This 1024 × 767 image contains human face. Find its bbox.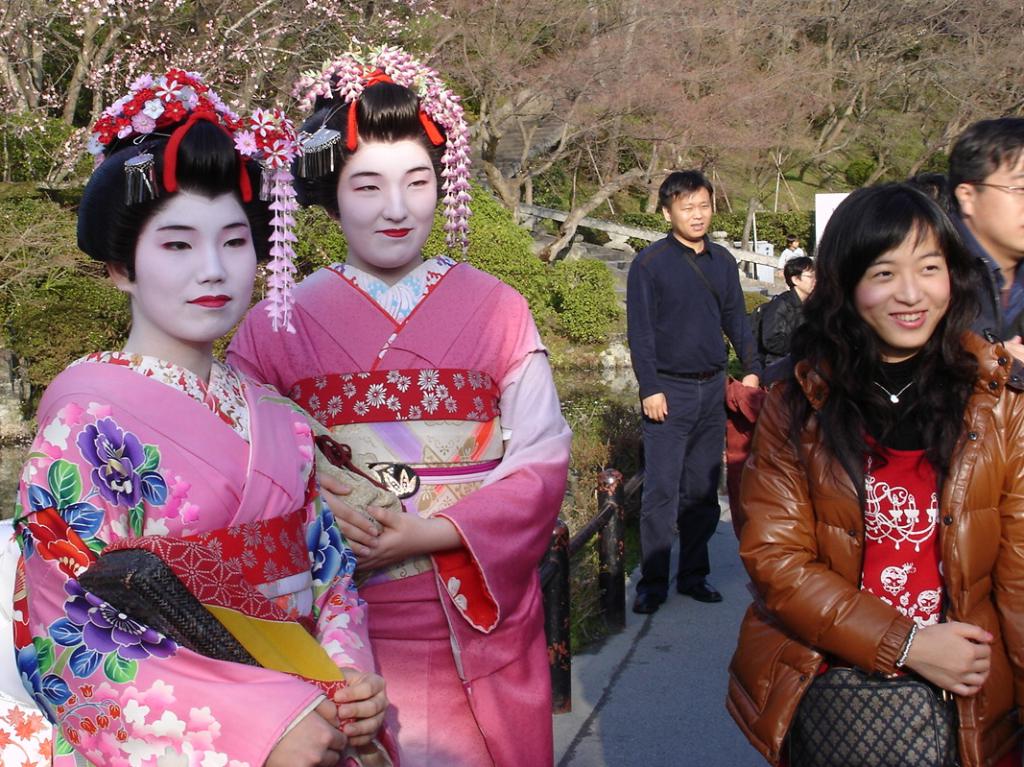
locate(127, 193, 260, 349).
